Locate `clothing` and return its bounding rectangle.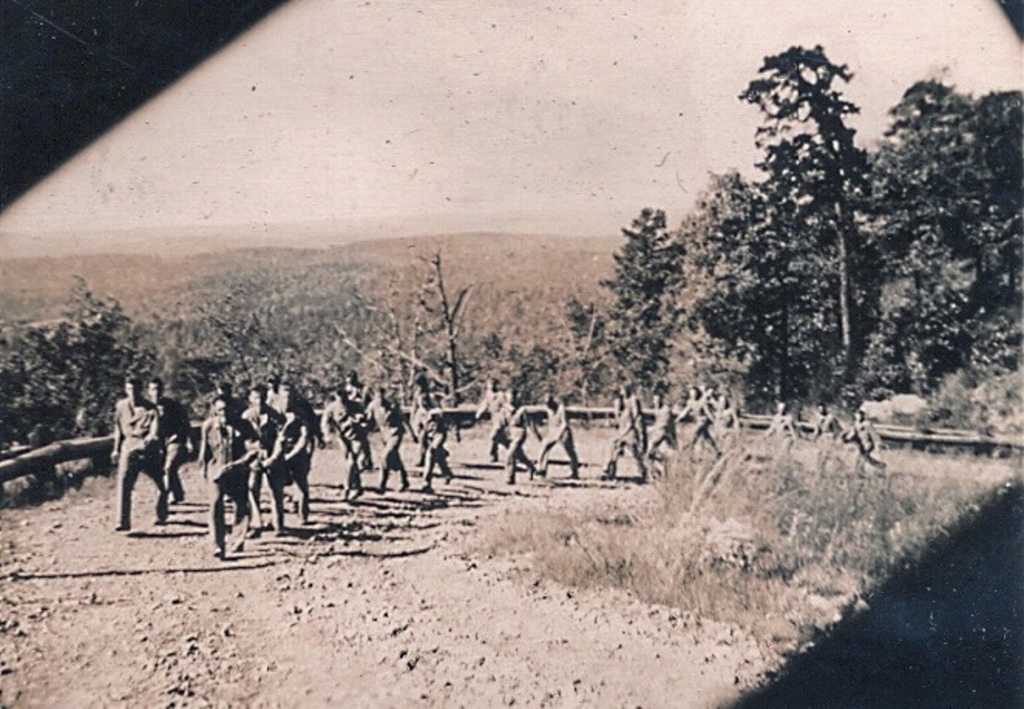
select_region(239, 417, 284, 522).
